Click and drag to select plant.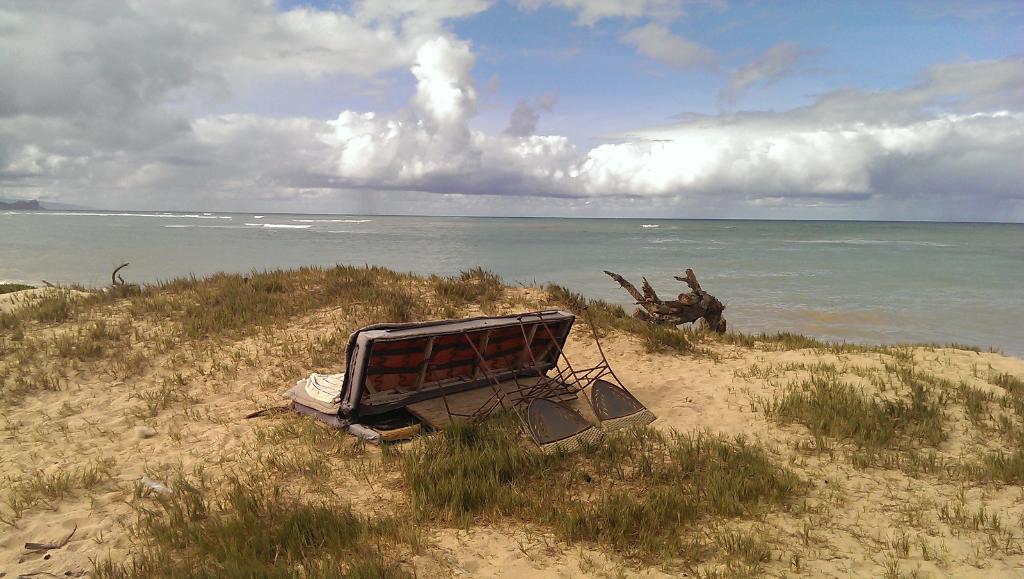
Selection: locate(530, 275, 537, 290).
